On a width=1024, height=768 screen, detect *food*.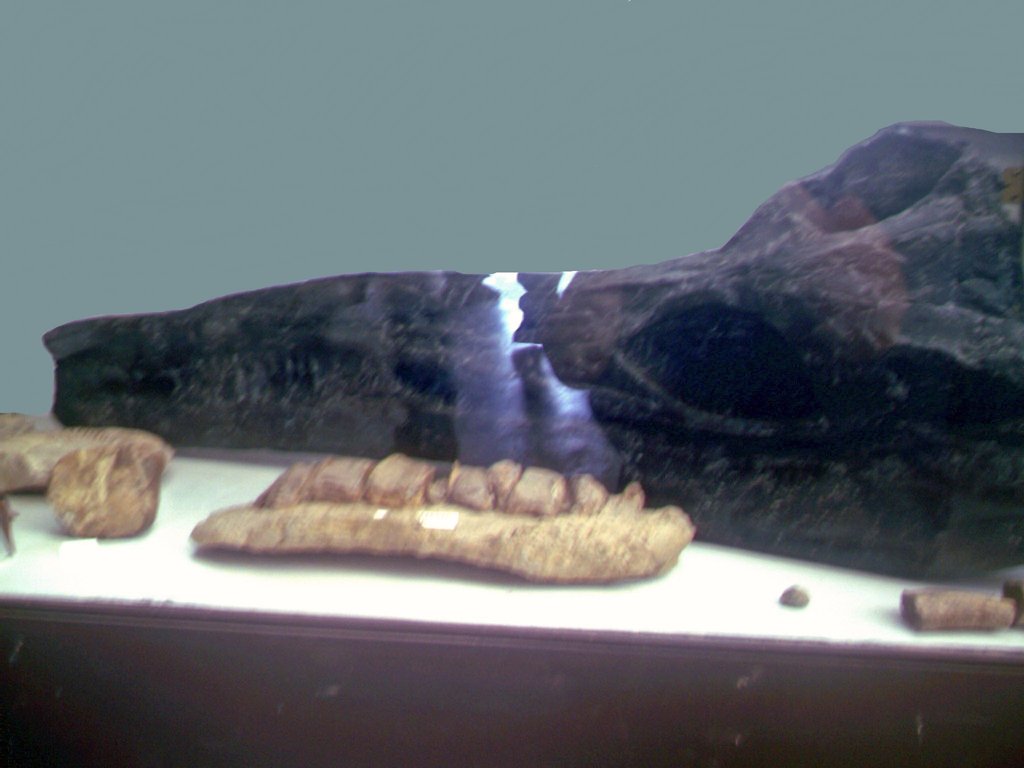
detection(47, 445, 166, 540).
